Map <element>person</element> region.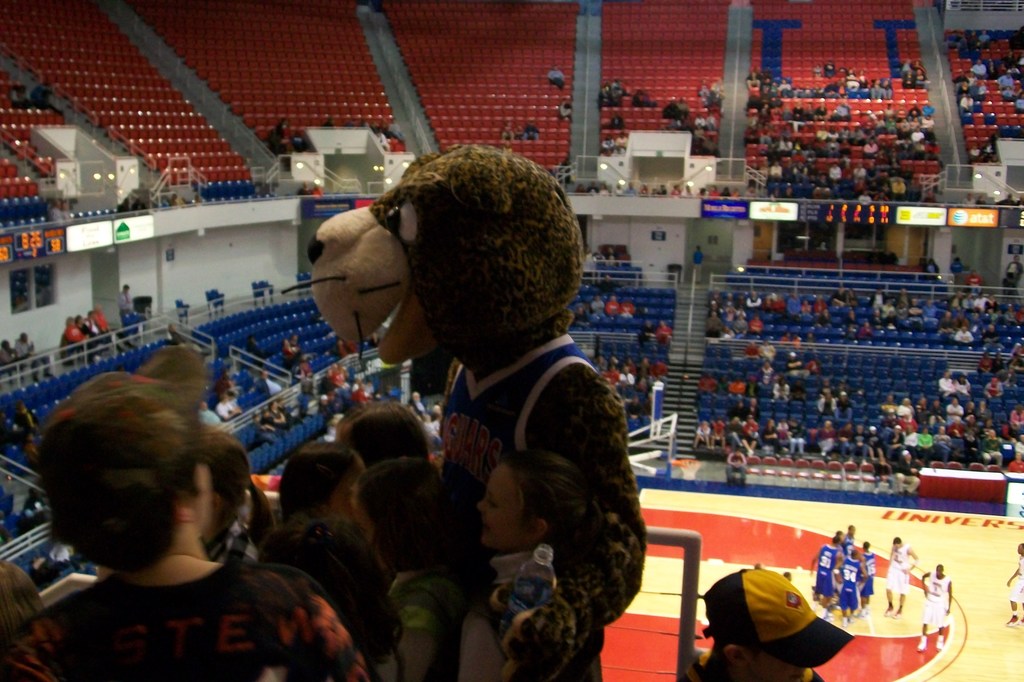
Mapped to pyautogui.locateOnScreen(354, 455, 484, 681).
